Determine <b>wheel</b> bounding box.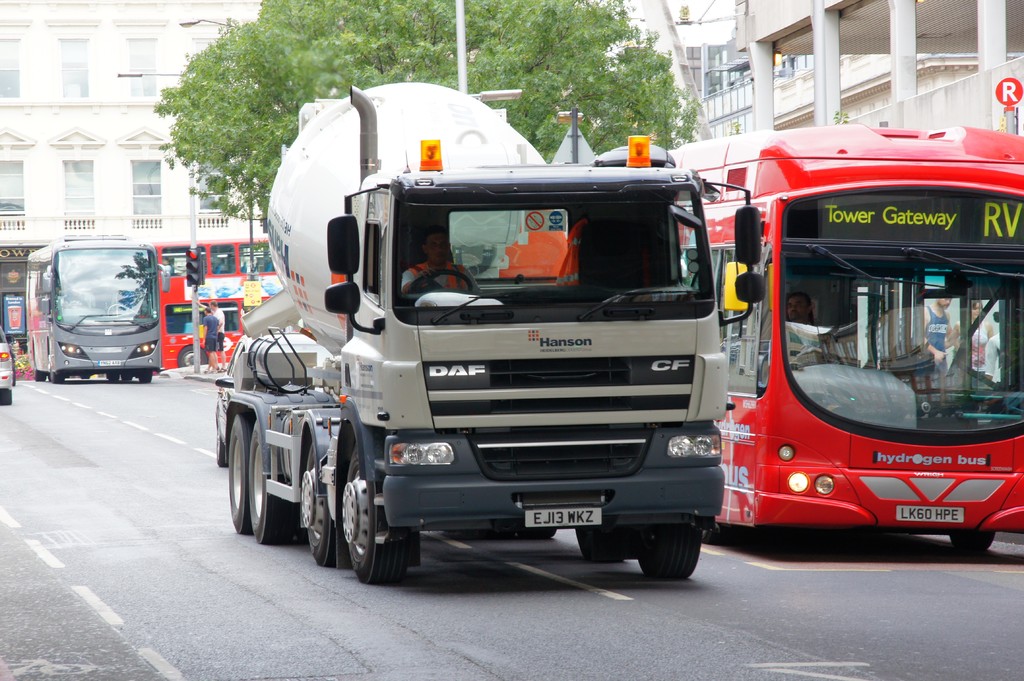
Determined: [341,440,409,588].
